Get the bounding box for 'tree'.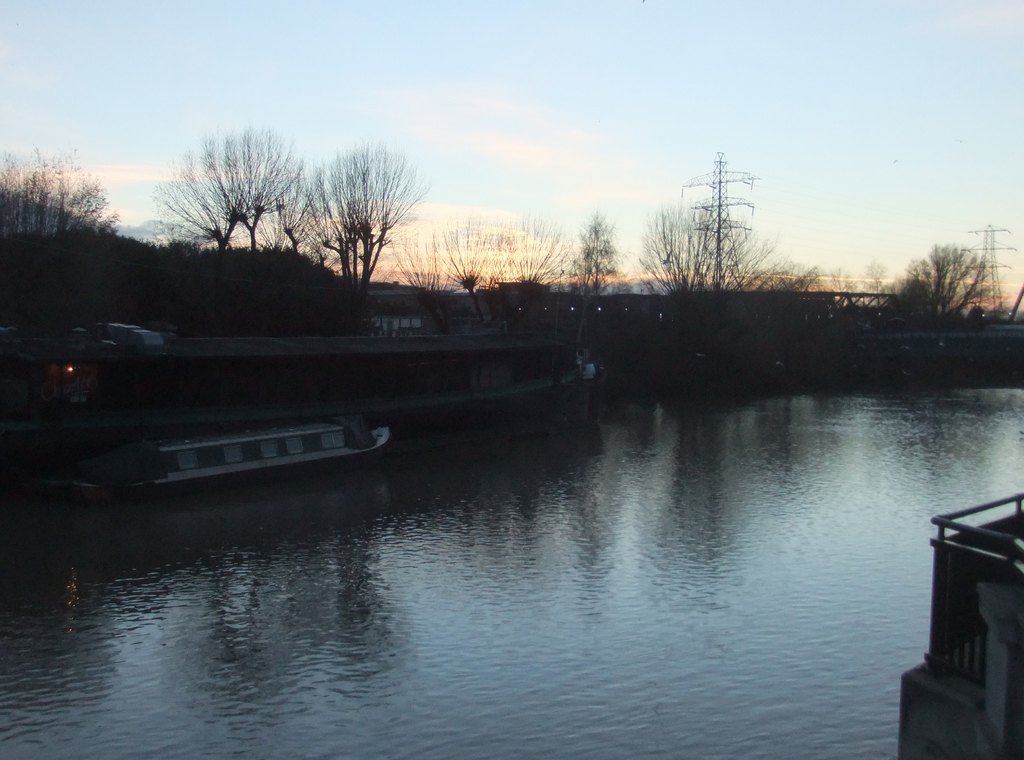
select_region(144, 116, 315, 261).
